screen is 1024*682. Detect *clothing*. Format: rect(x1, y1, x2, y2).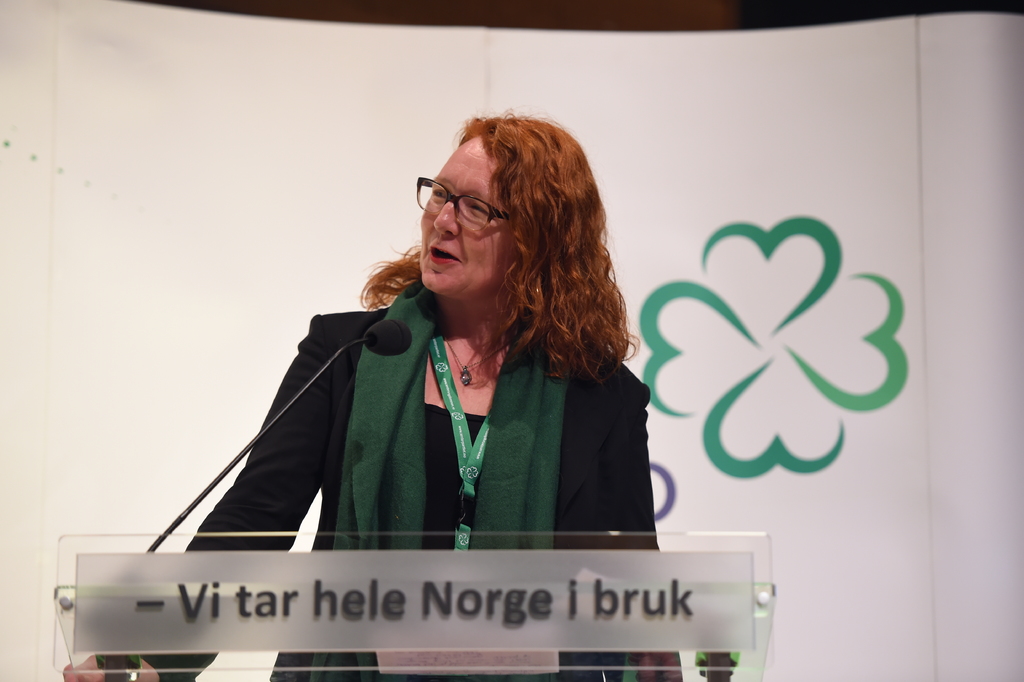
rect(172, 194, 725, 627).
